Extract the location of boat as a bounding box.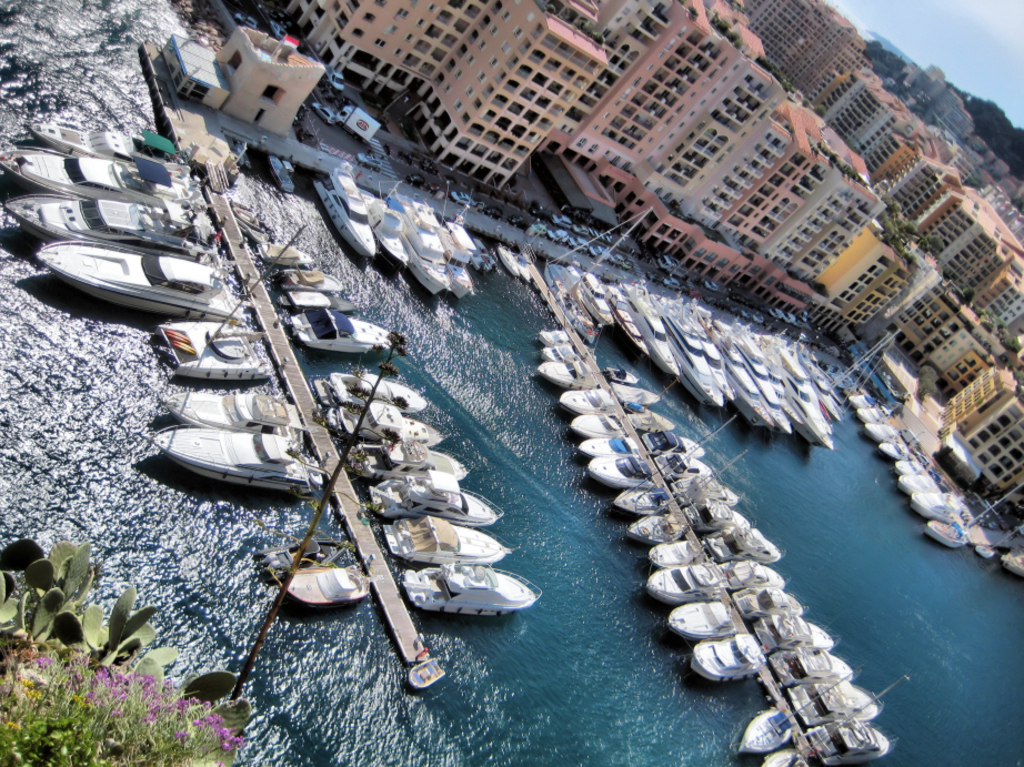
27, 110, 187, 180.
